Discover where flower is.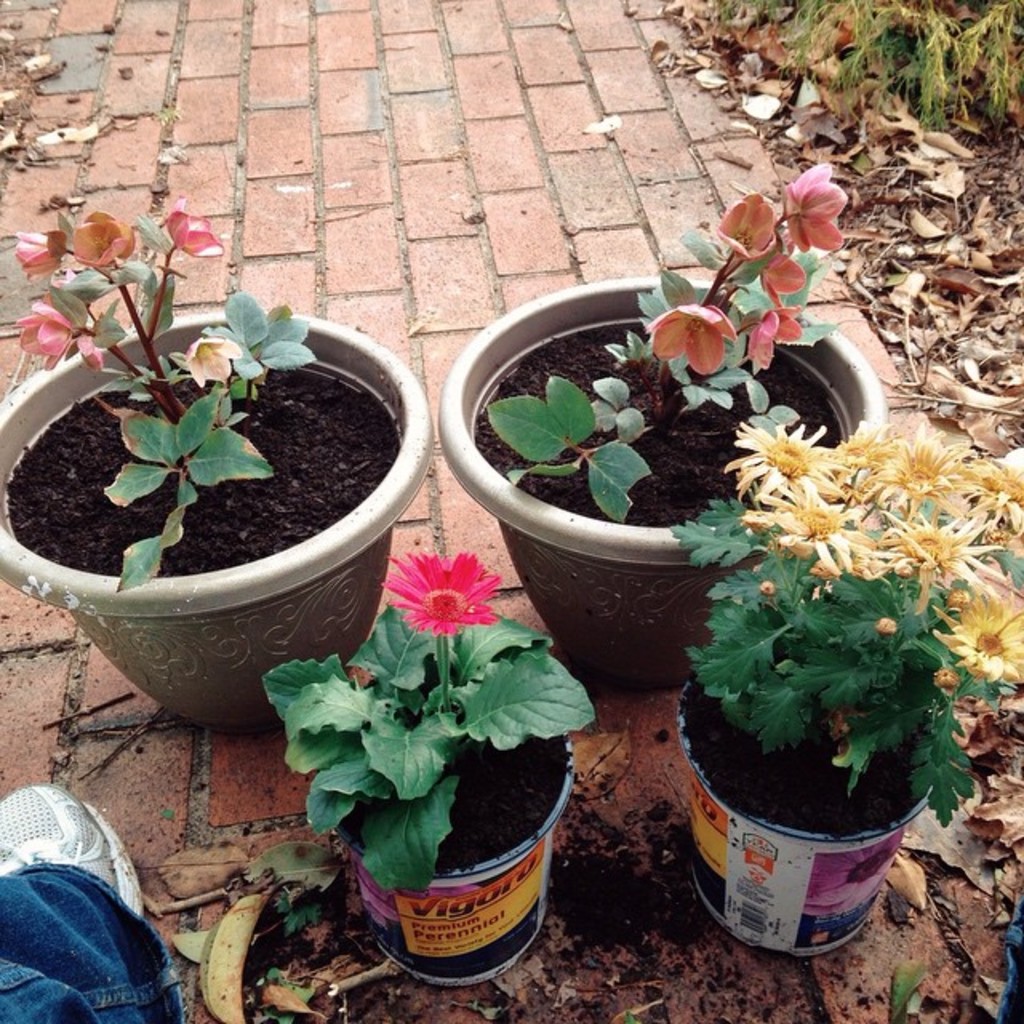
Discovered at box(718, 189, 784, 269).
